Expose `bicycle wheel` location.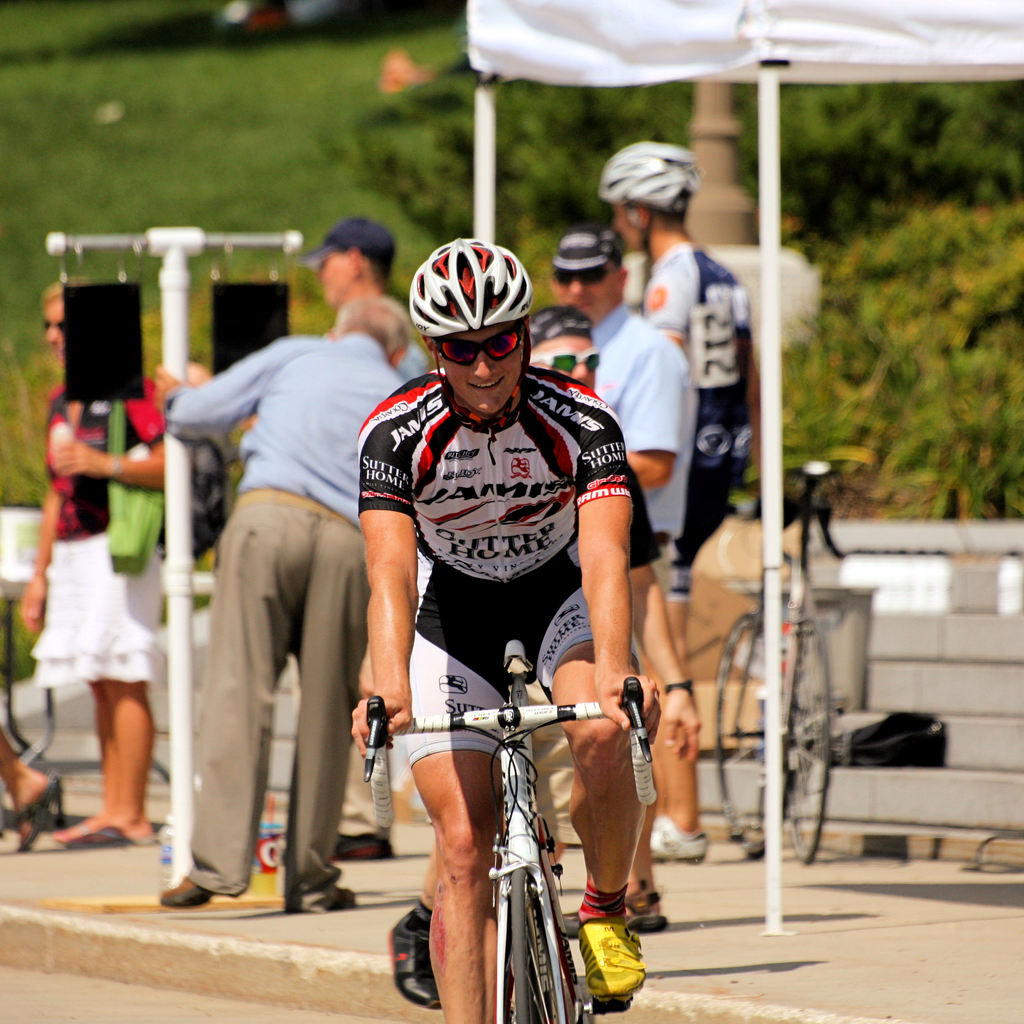
Exposed at l=790, t=610, r=841, b=872.
